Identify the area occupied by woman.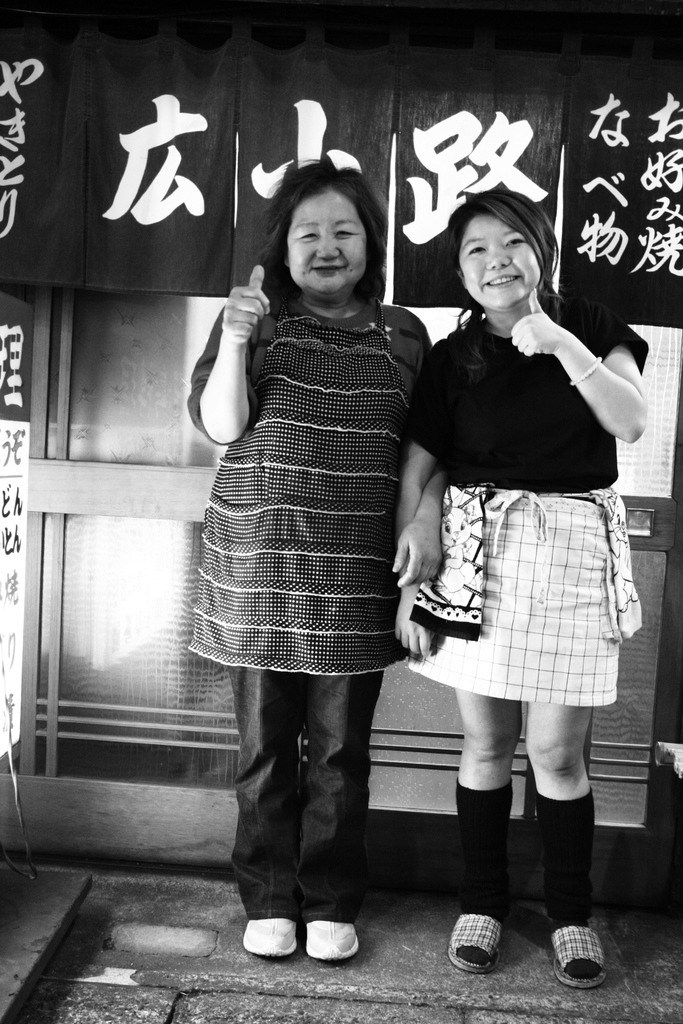
Area: Rect(183, 156, 441, 948).
